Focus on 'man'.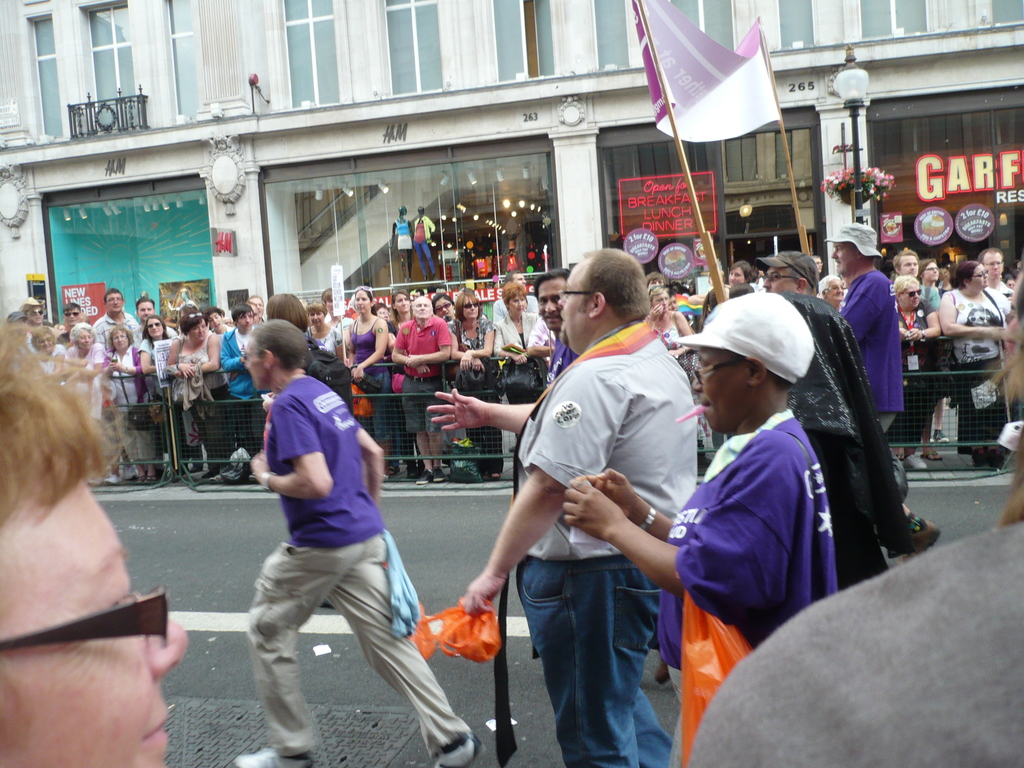
Focused at pyautogui.locateOnScreen(533, 269, 578, 383).
